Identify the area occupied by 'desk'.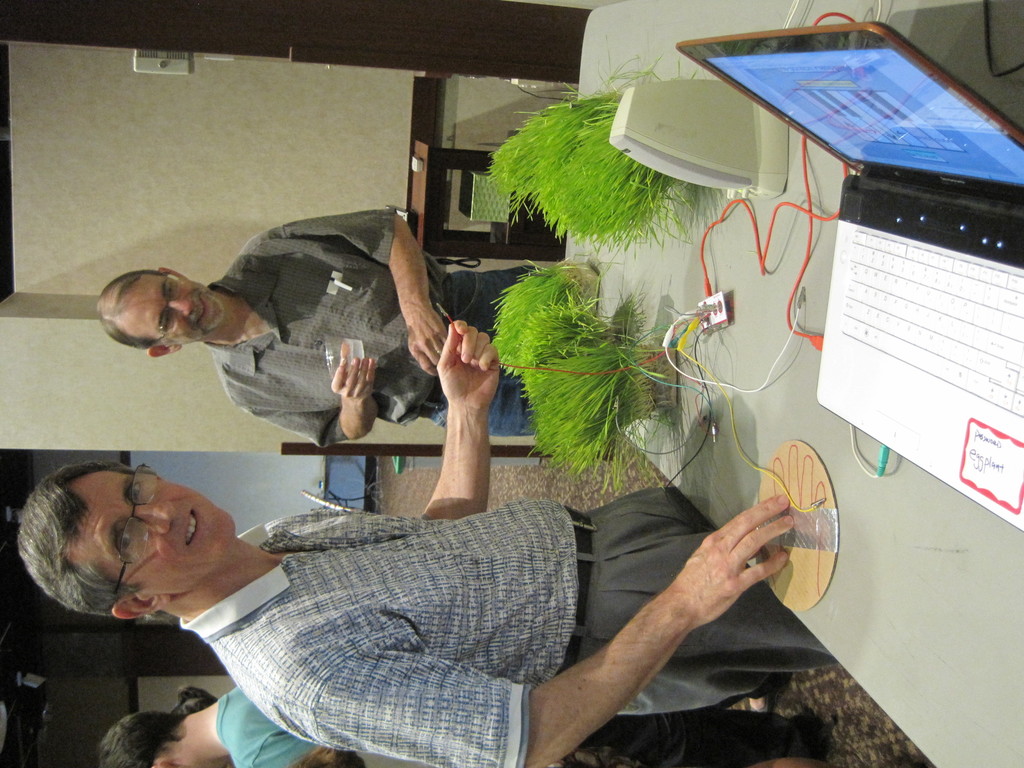
Area: region(604, 4, 1023, 767).
